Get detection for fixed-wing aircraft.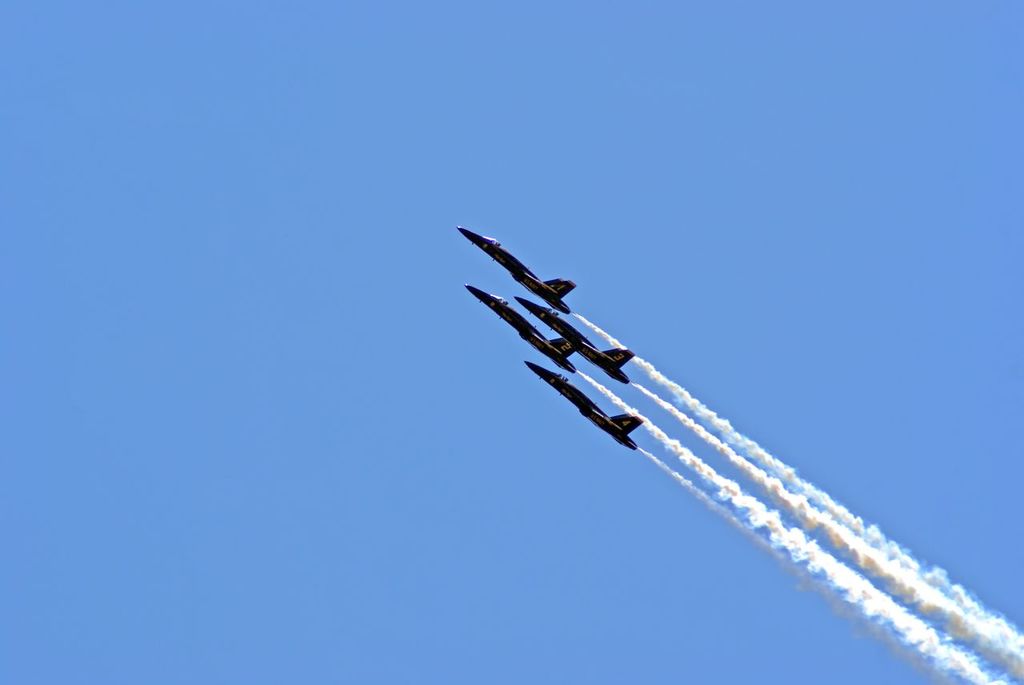
Detection: (x1=518, y1=359, x2=643, y2=451).
